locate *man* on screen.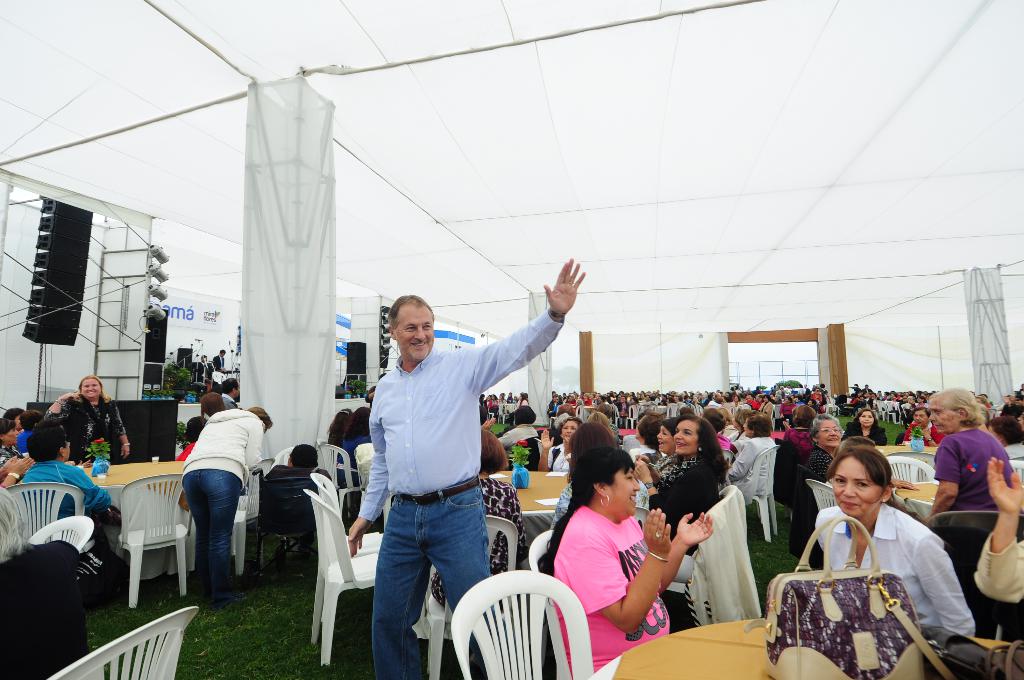
On screen at {"x1": 212, "y1": 349, "x2": 227, "y2": 374}.
